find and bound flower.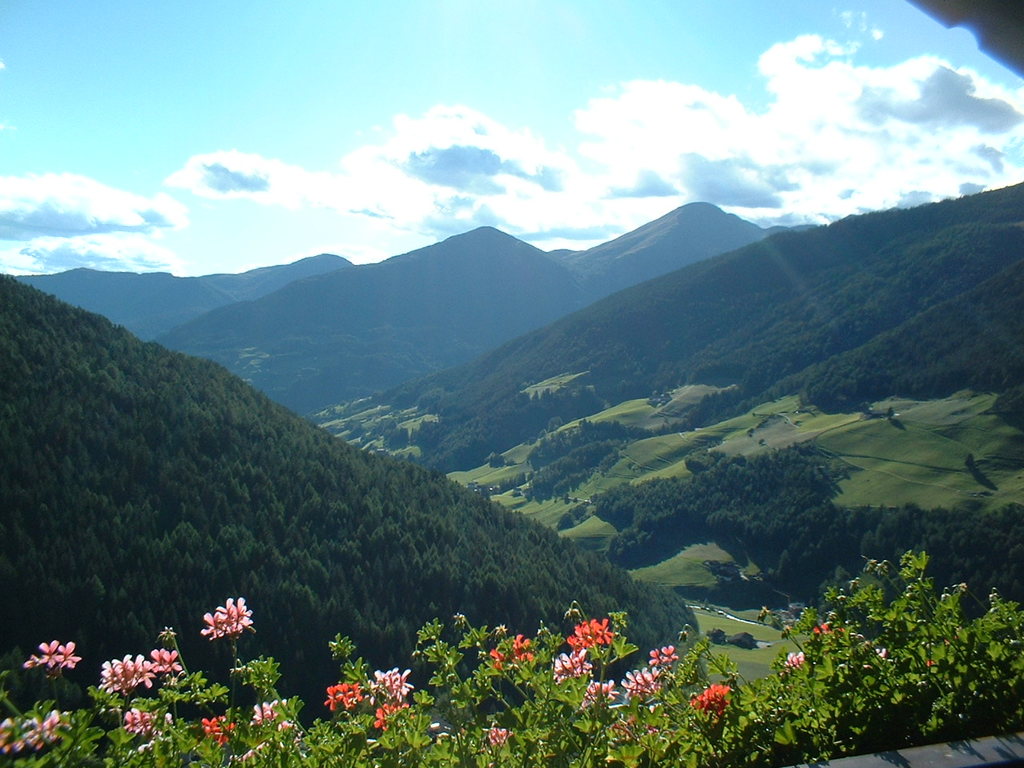
Bound: rect(693, 679, 731, 722).
